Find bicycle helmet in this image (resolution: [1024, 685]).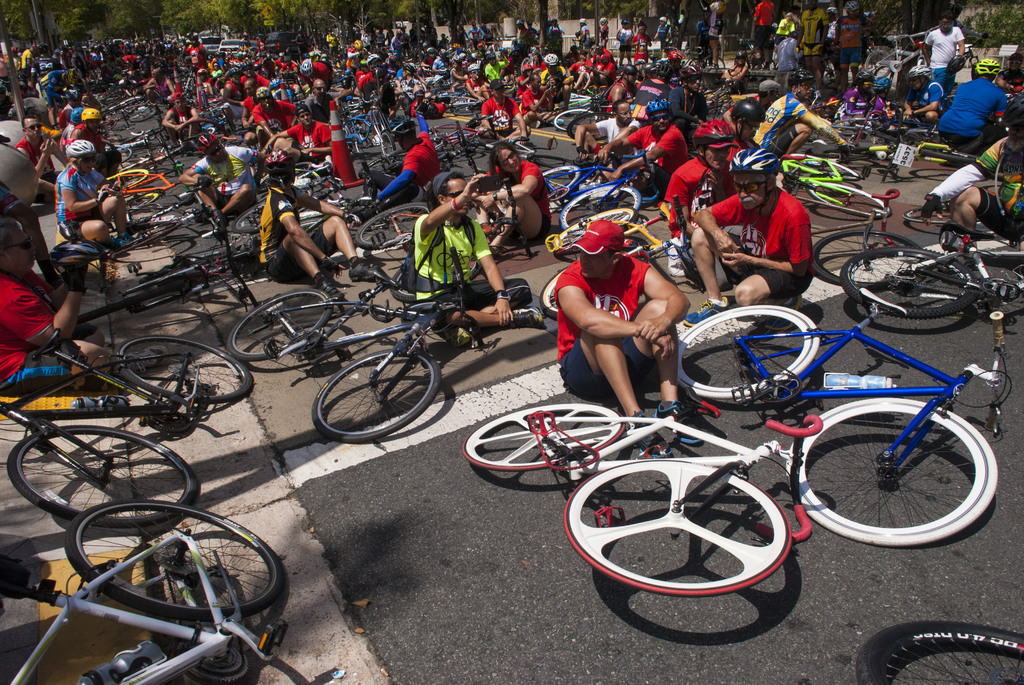
bbox(827, 8, 837, 14).
